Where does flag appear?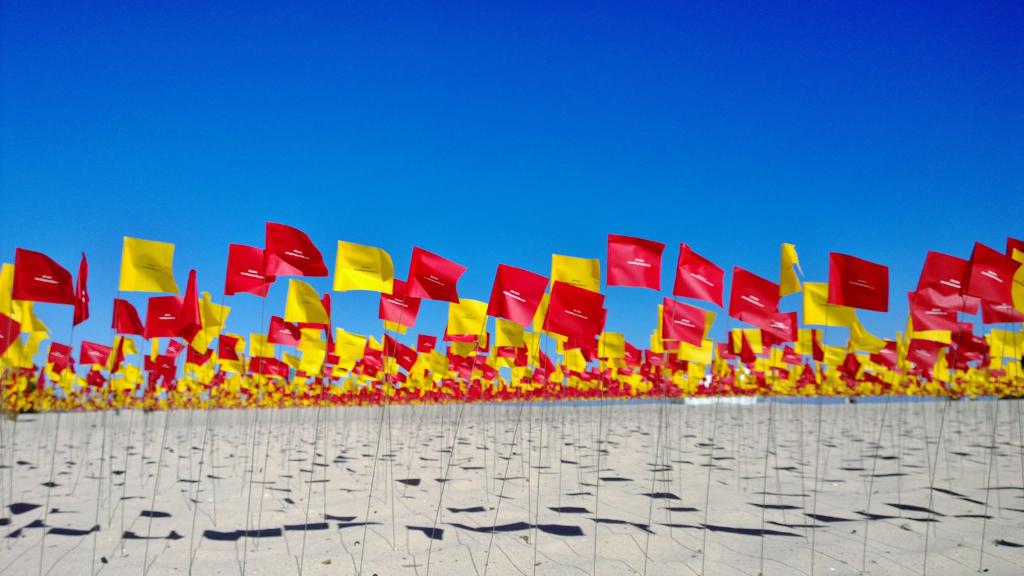
Appears at bbox=[598, 229, 674, 291].
